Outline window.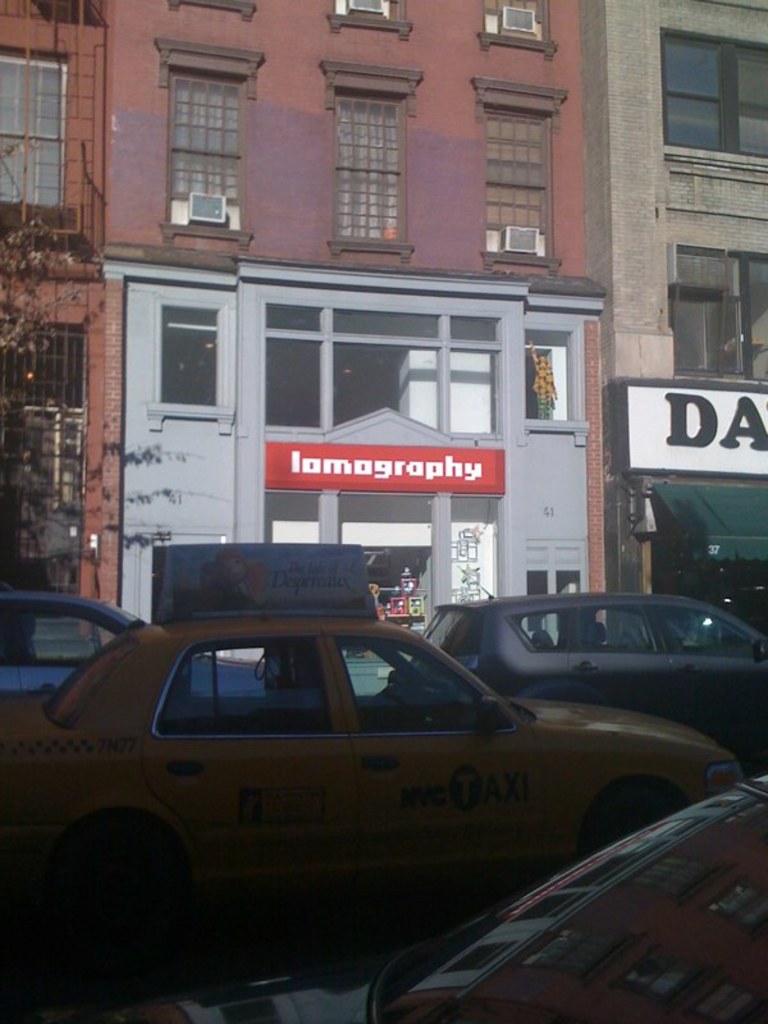
Outline: bbox=[147, 293, 239, 440].
